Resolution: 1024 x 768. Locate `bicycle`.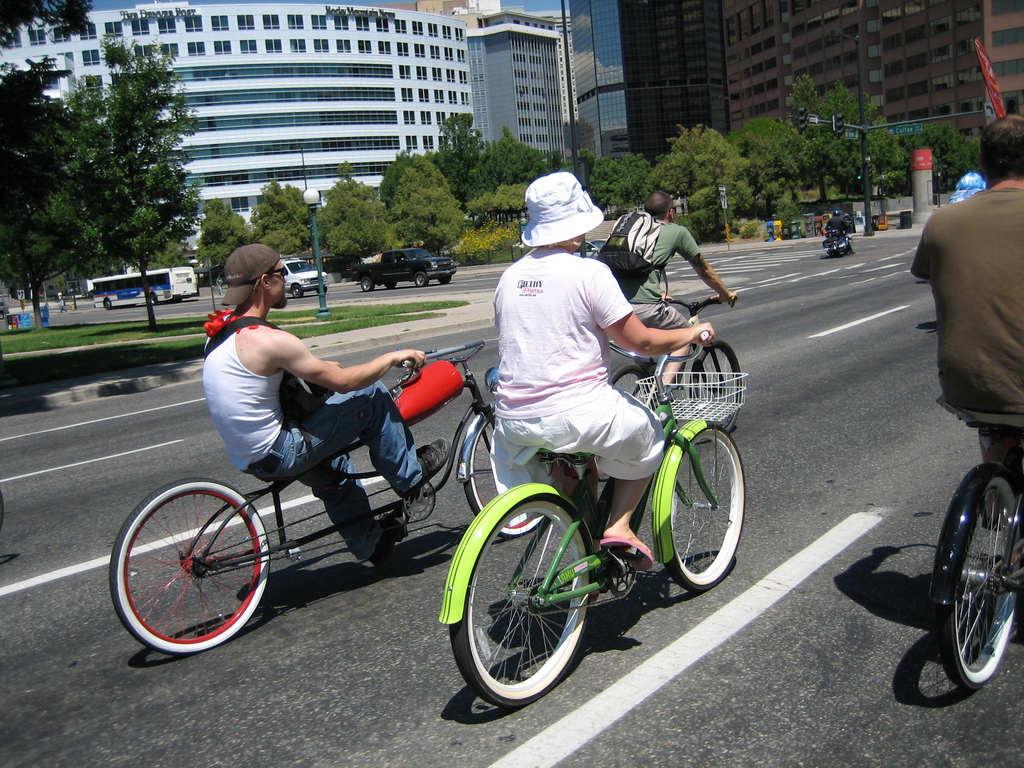
927:410:1023:695.
